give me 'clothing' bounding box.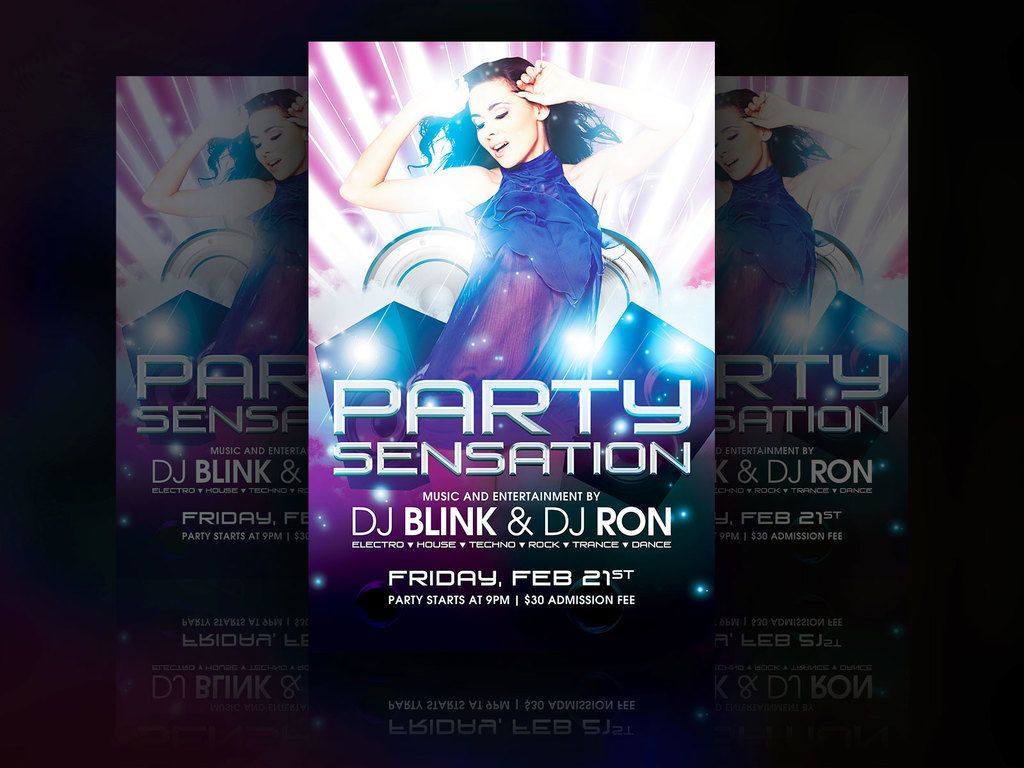
(419, 146, 608, 406).
